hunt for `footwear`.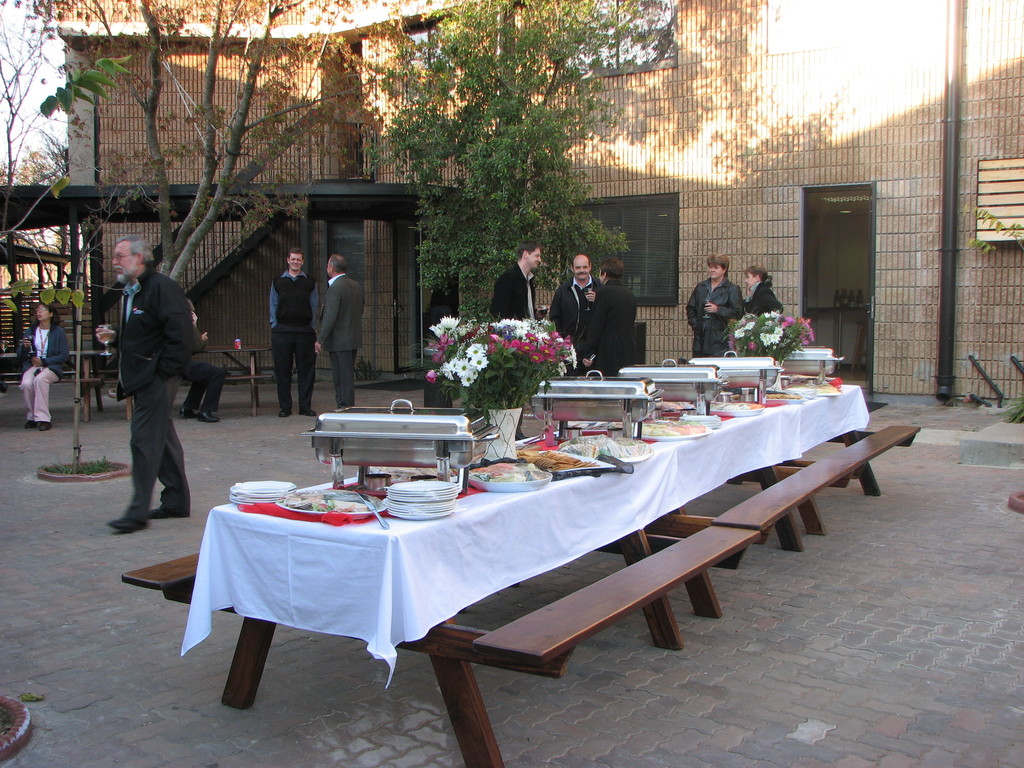
Hunted down at (24,417,36,428).
